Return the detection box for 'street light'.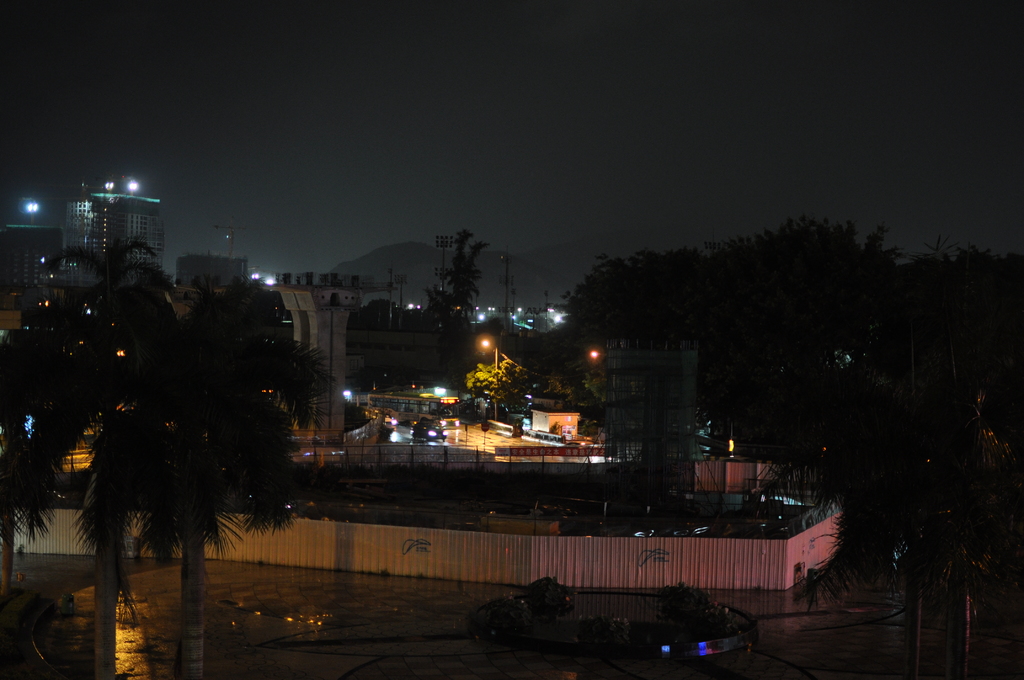
bbox(481, 338, 504, 419).
